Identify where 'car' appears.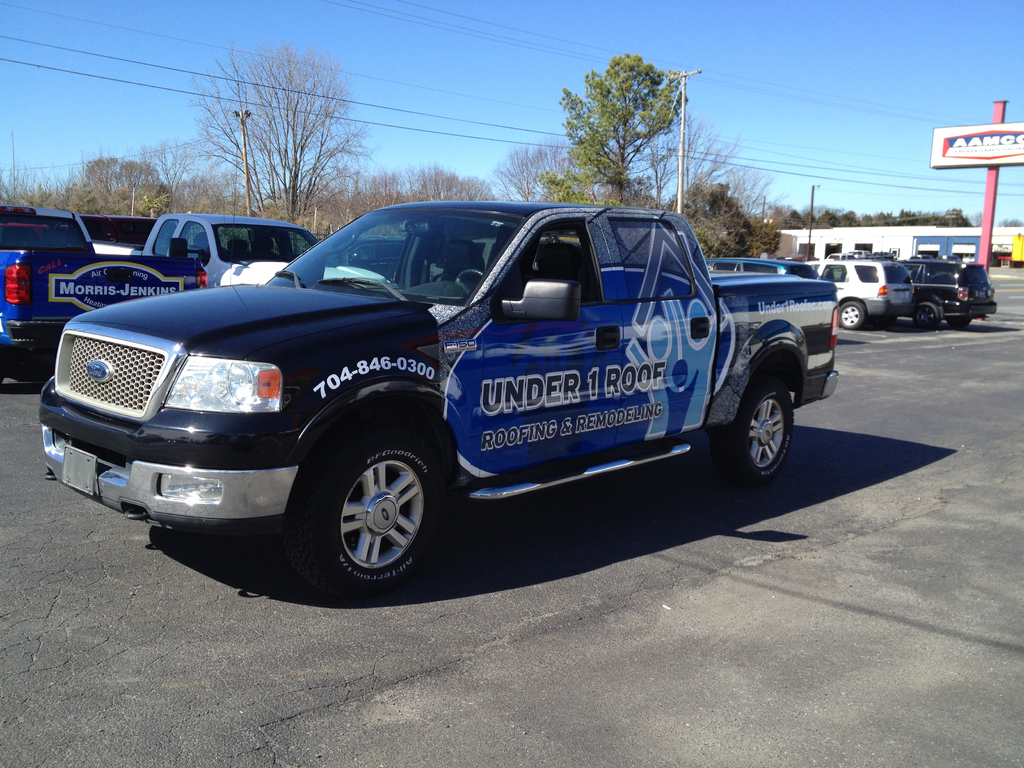
Appears at select_region(794, 259, 920, 328).
